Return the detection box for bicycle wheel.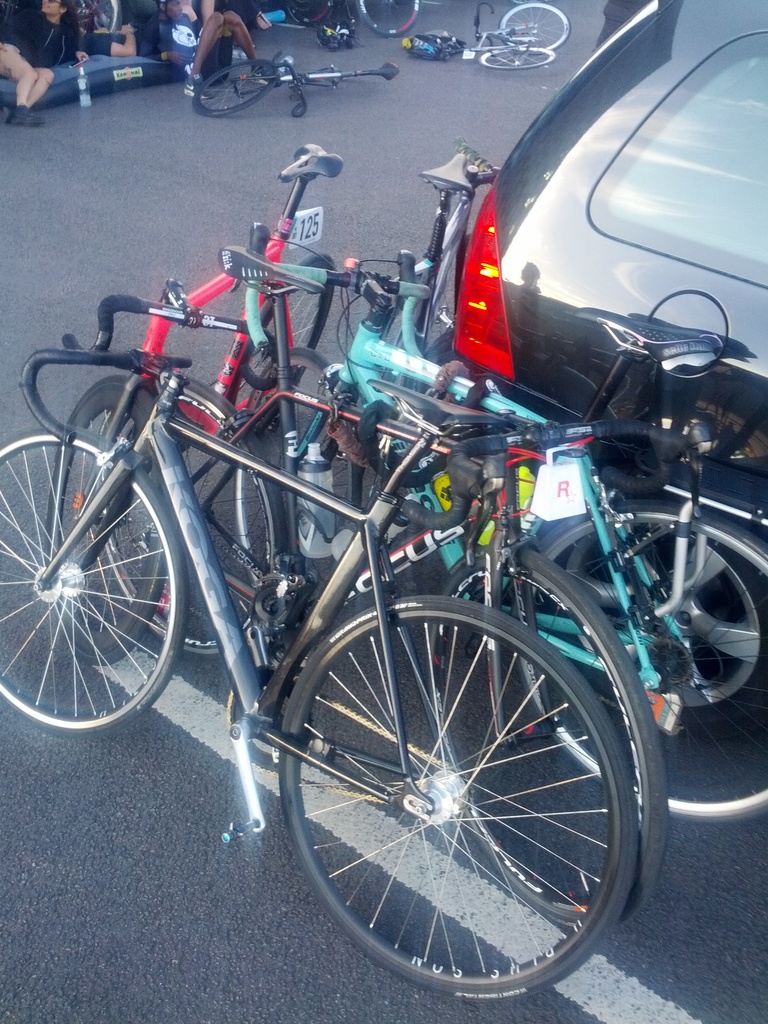
(191, 55, 278, 118).
